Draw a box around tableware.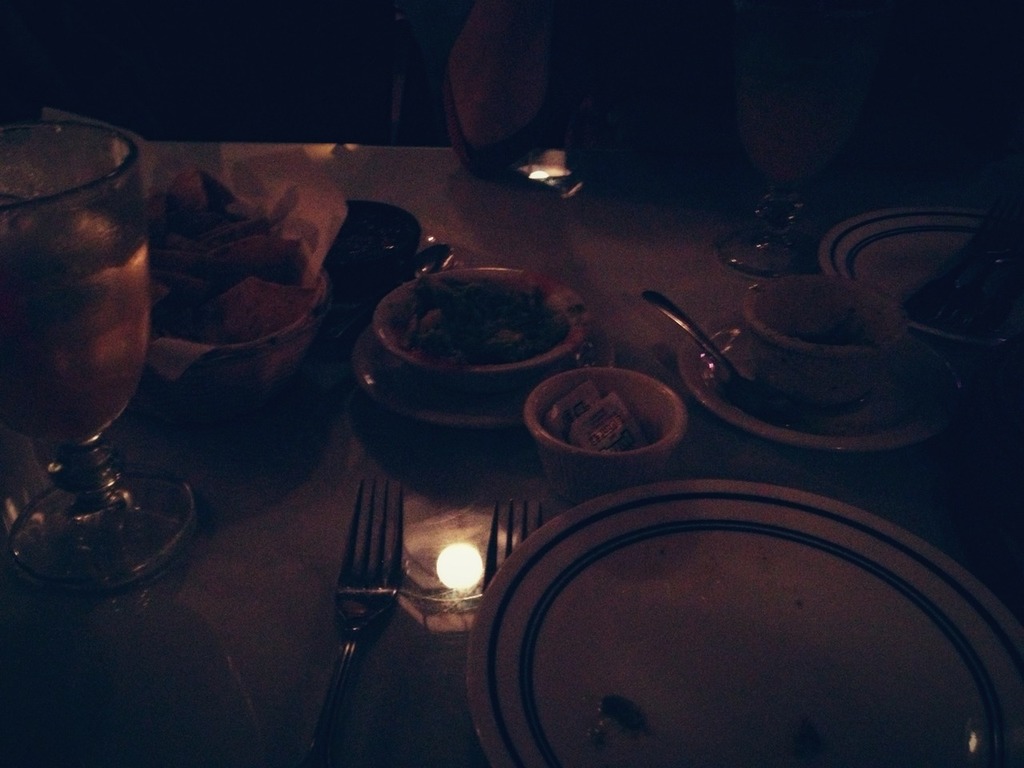
639/286/790/415.
